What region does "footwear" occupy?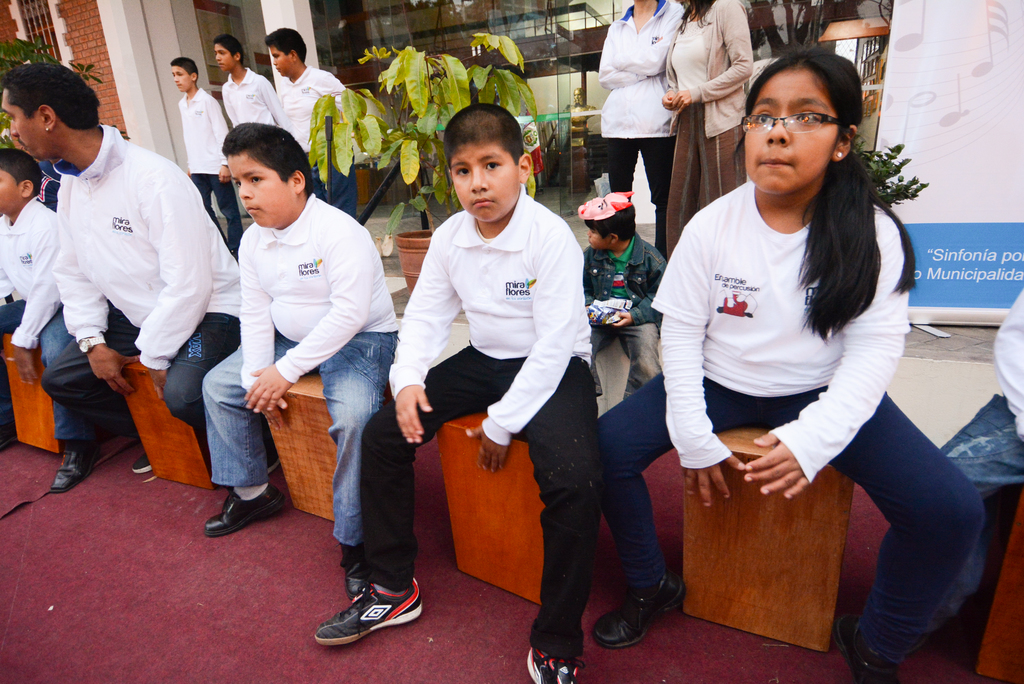
box(335, 543, 365, 596).
